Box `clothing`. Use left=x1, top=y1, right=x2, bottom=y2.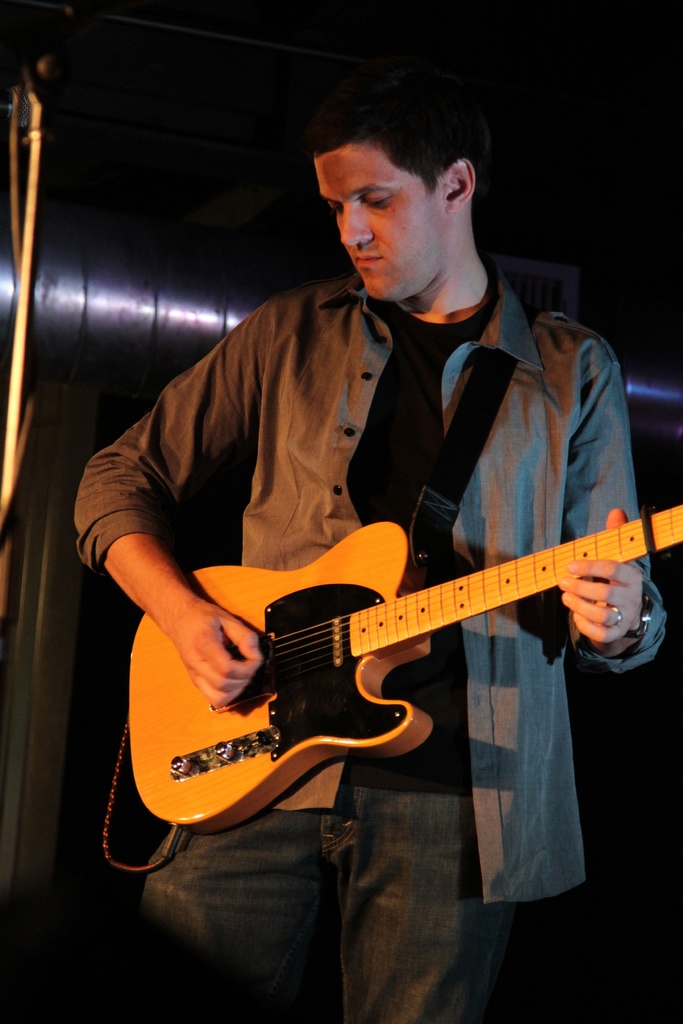
left=63, top=252, right=673, bottom=1023.
